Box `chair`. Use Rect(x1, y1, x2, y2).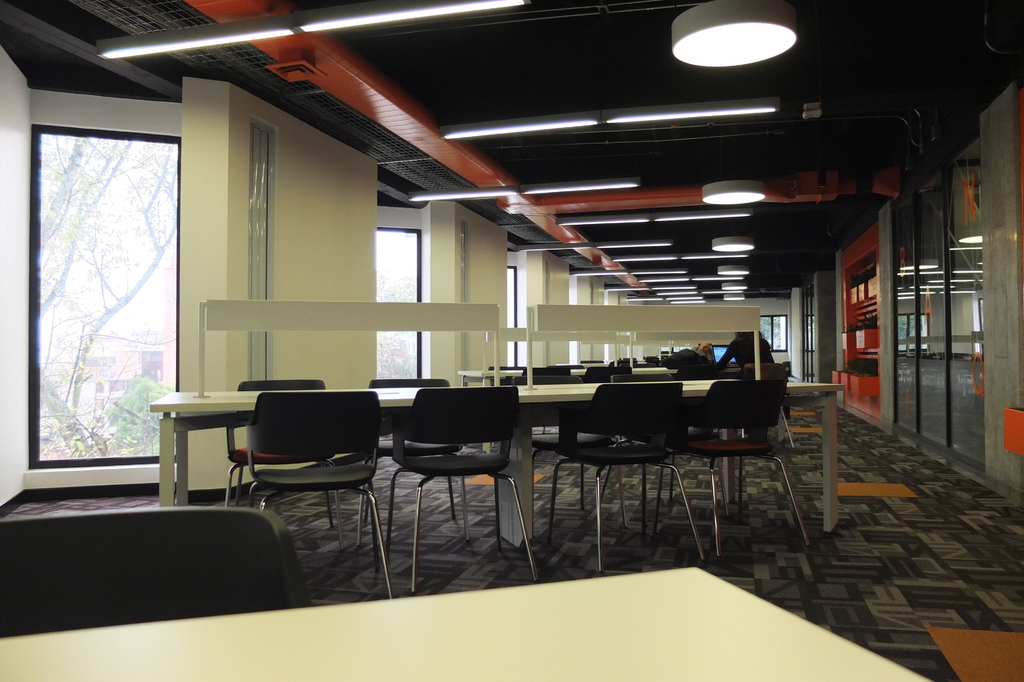
Rect(378, 382, 534, 564).
